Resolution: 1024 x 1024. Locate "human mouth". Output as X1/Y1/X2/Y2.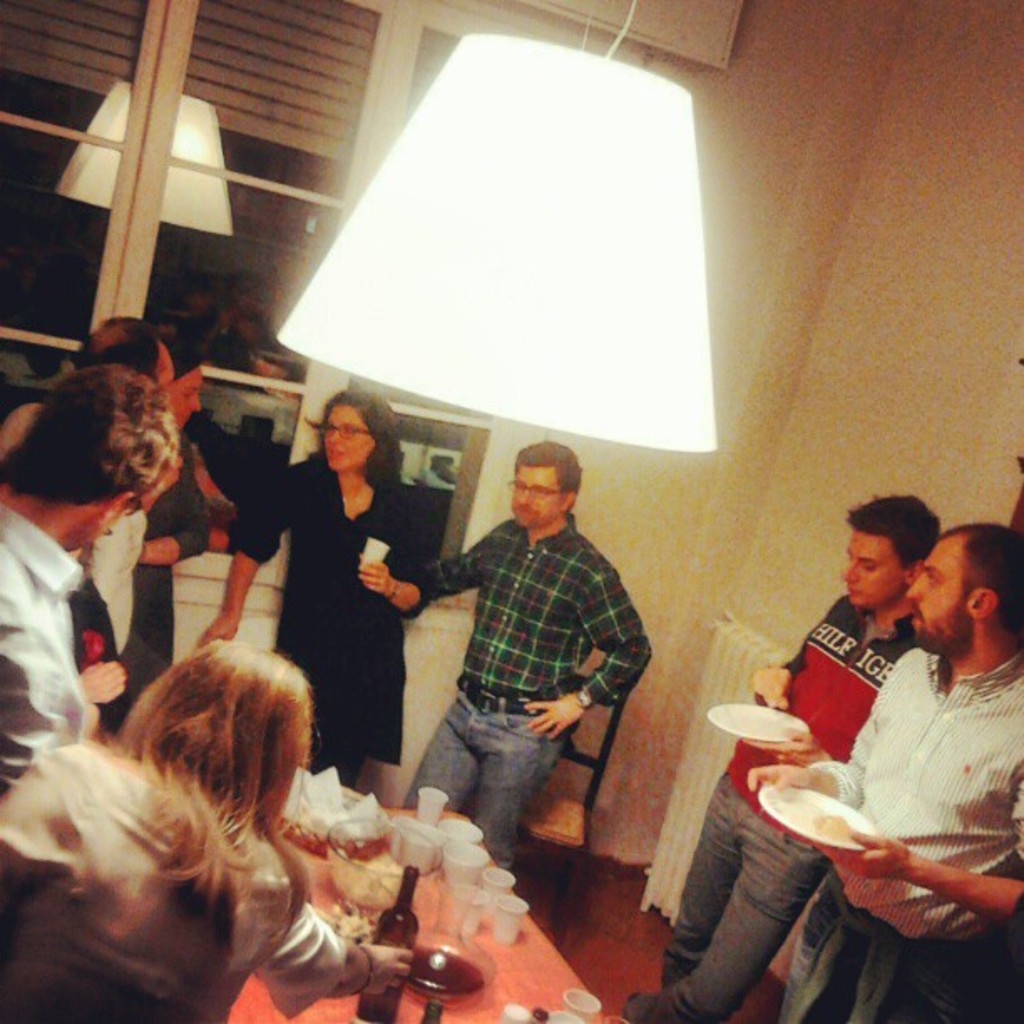
321/440/351/465.
